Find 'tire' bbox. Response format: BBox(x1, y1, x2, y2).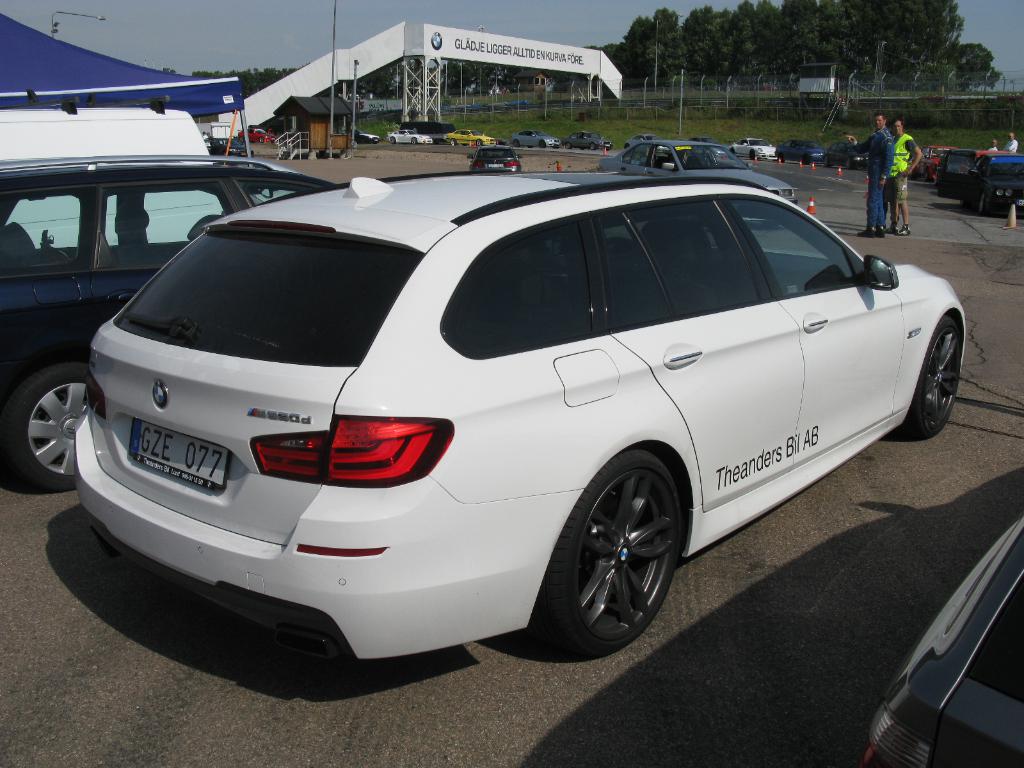
BBox(977, 192, 987, 213).
